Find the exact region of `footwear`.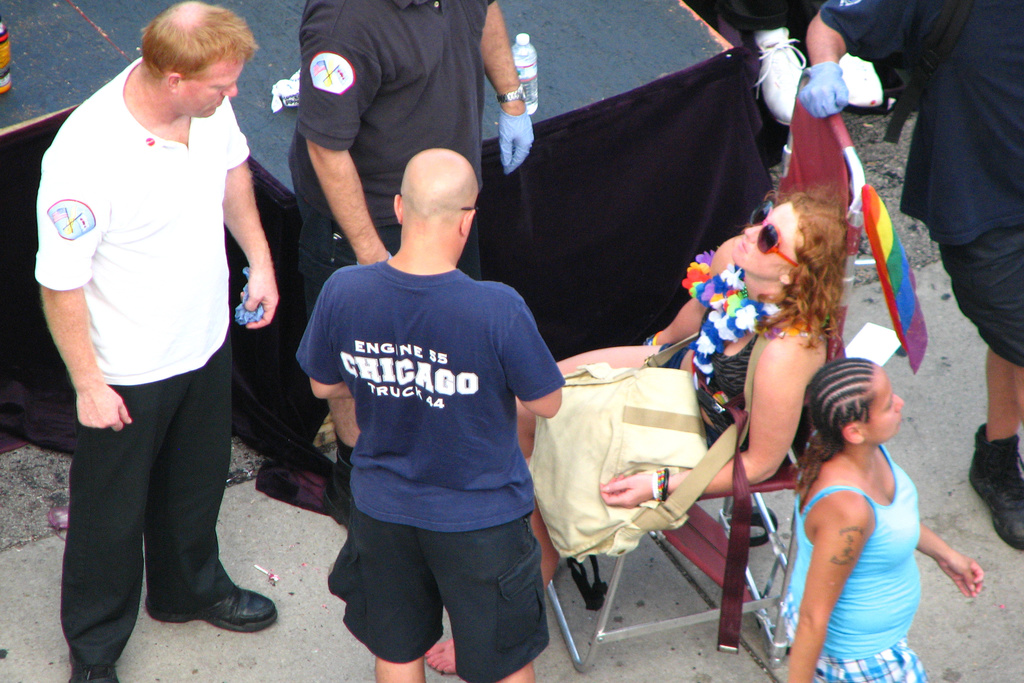
Exact region: crop(68, 653, 122, 682).
